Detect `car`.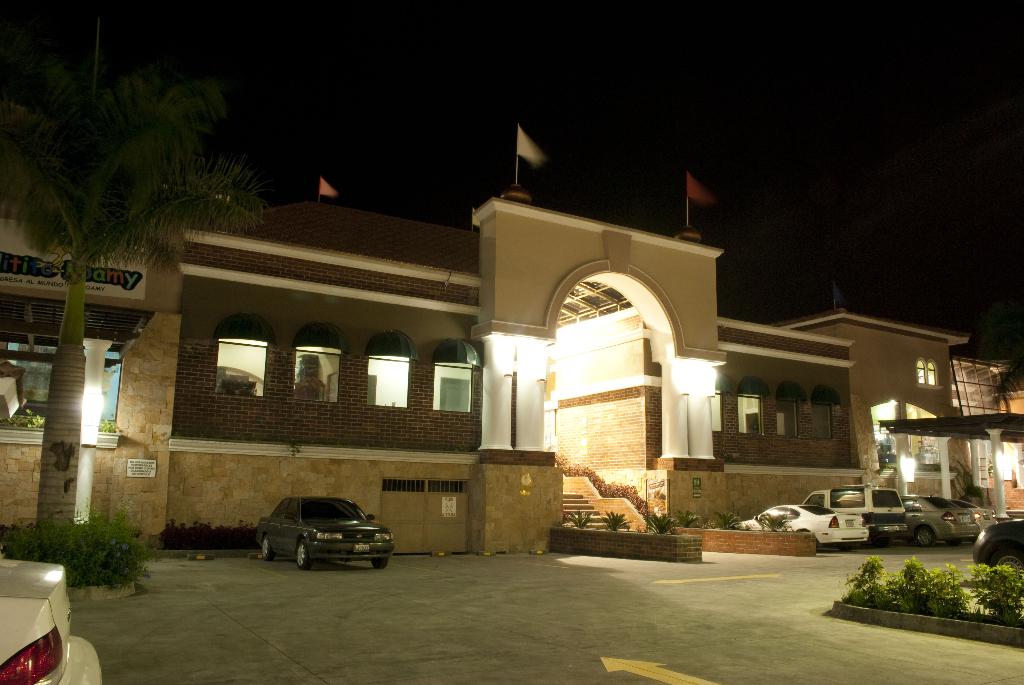
Detected at locate(900, 494, 979, 545).
